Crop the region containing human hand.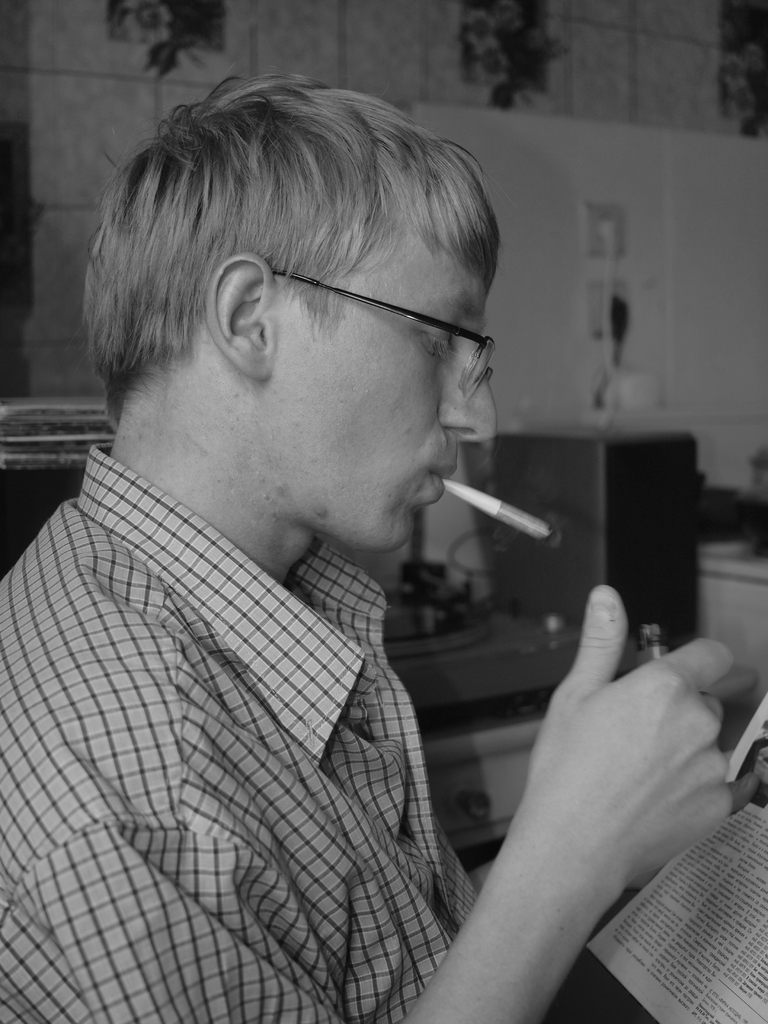
Crop region: region(431, 585, 745, 995).
